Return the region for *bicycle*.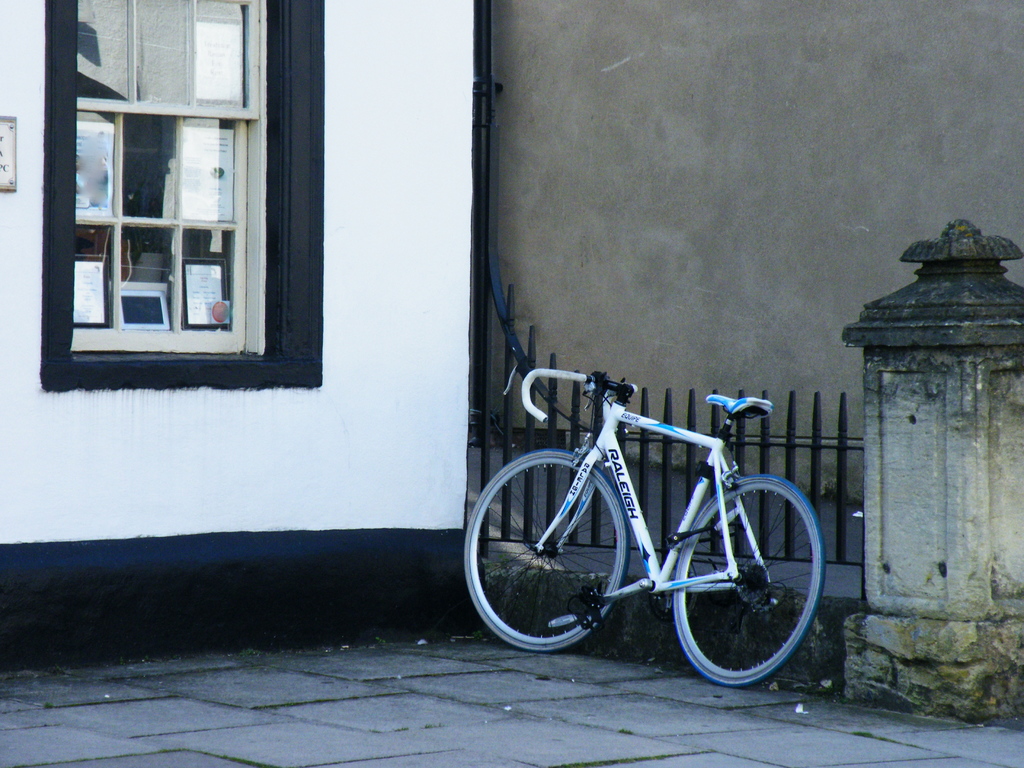
{"left": 460, "top": 349, "right": 831, "bottom": 693}.
